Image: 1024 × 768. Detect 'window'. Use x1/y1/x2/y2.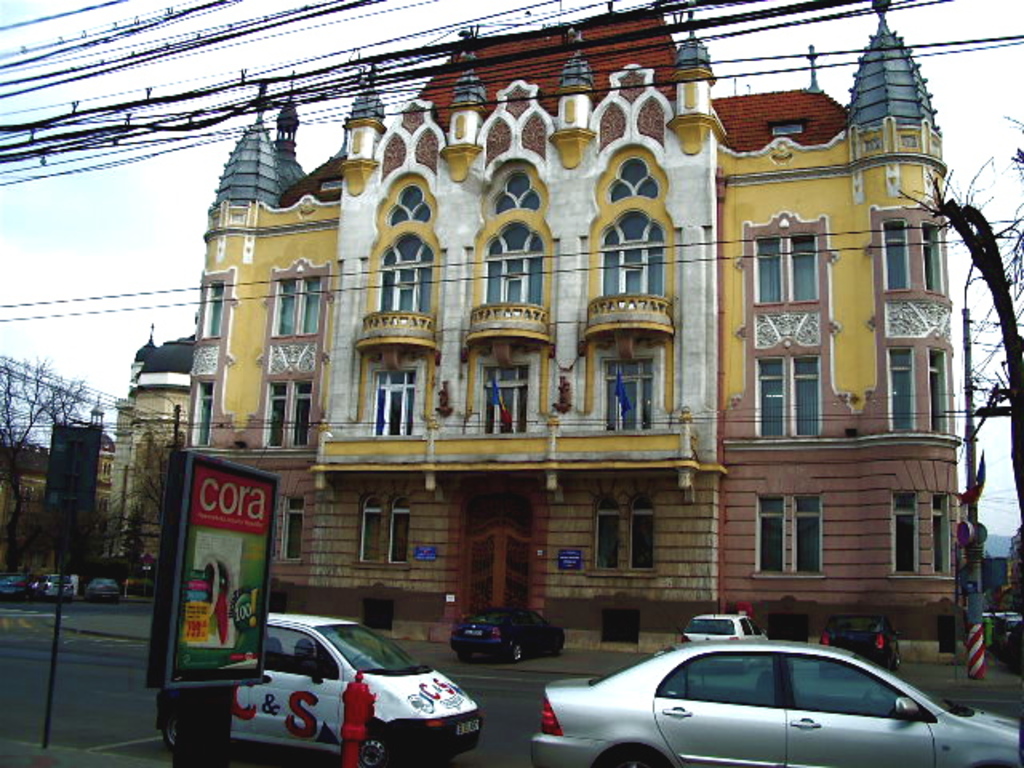
742/211/826/438.
